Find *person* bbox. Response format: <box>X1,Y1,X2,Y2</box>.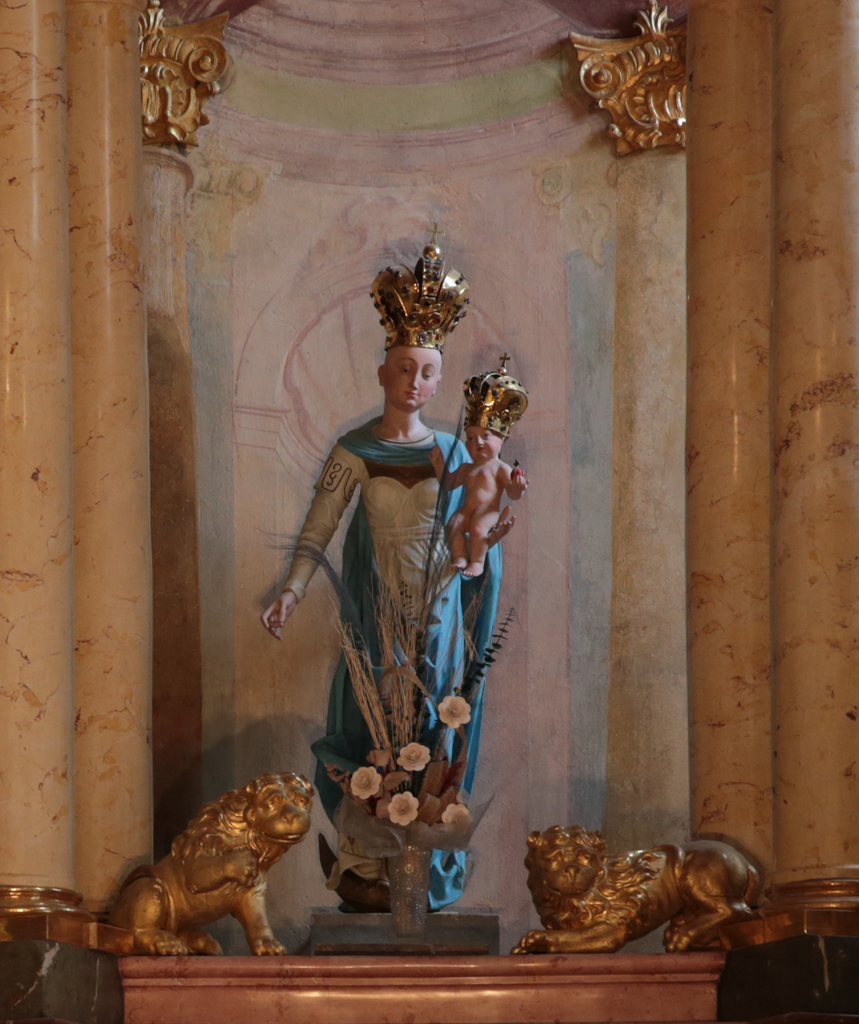
<box>424,413,533,583</box>.
